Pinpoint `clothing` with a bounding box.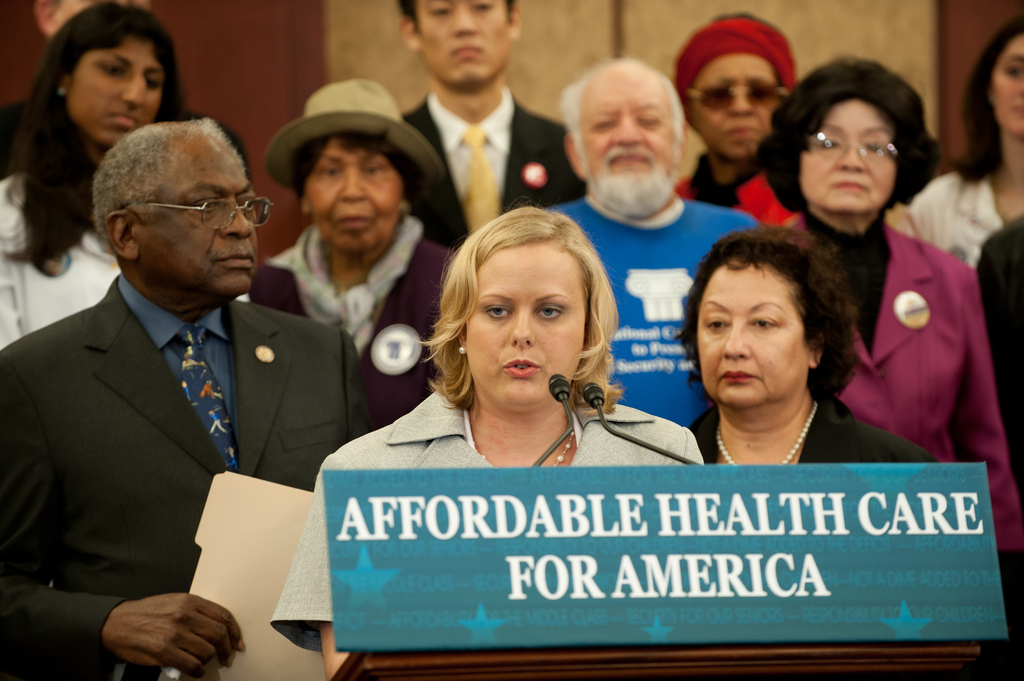
x1=397, y1=76, x2=590, y2=247.
